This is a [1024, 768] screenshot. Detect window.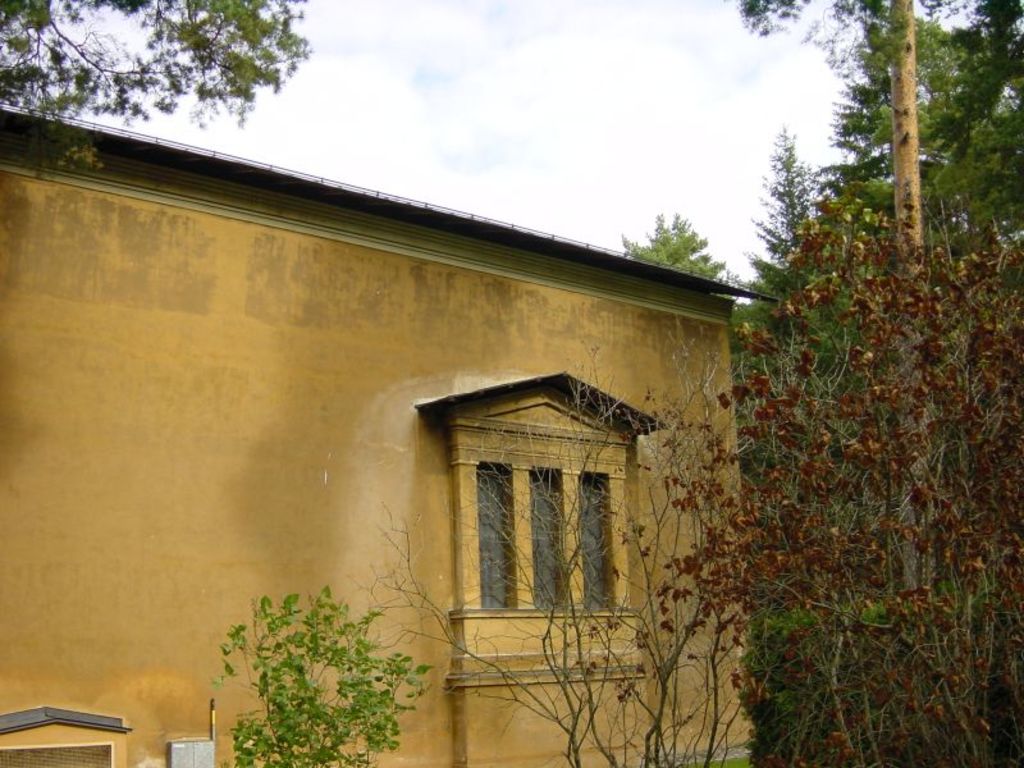
{"left": 452, "top": 419, "right": 652, "bottom": 680}.
